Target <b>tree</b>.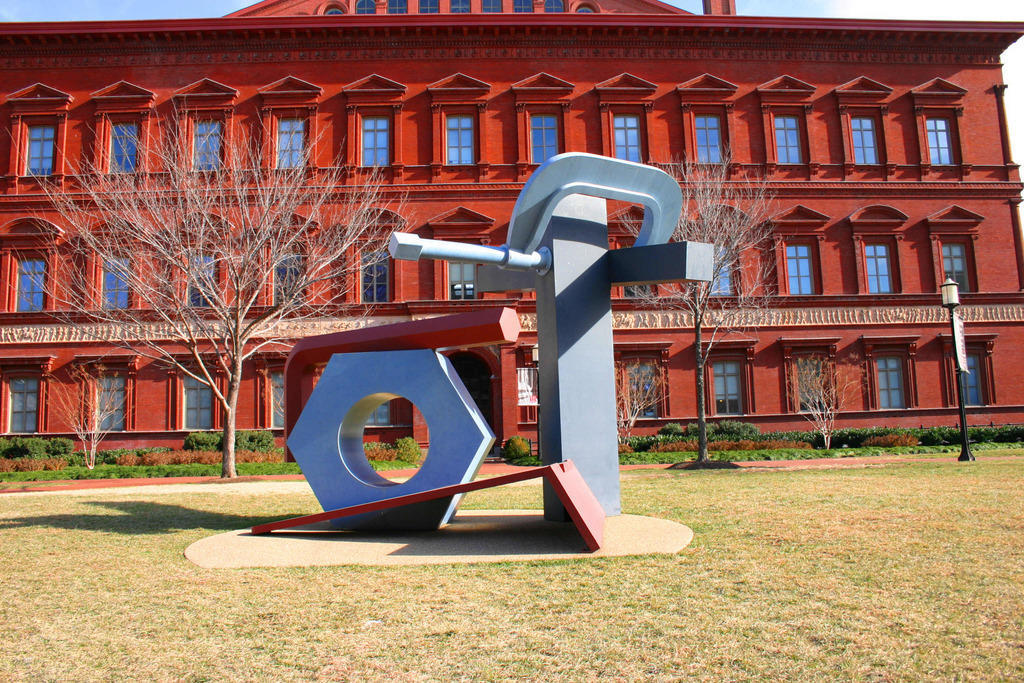
Target region: 35:72:373:474.
